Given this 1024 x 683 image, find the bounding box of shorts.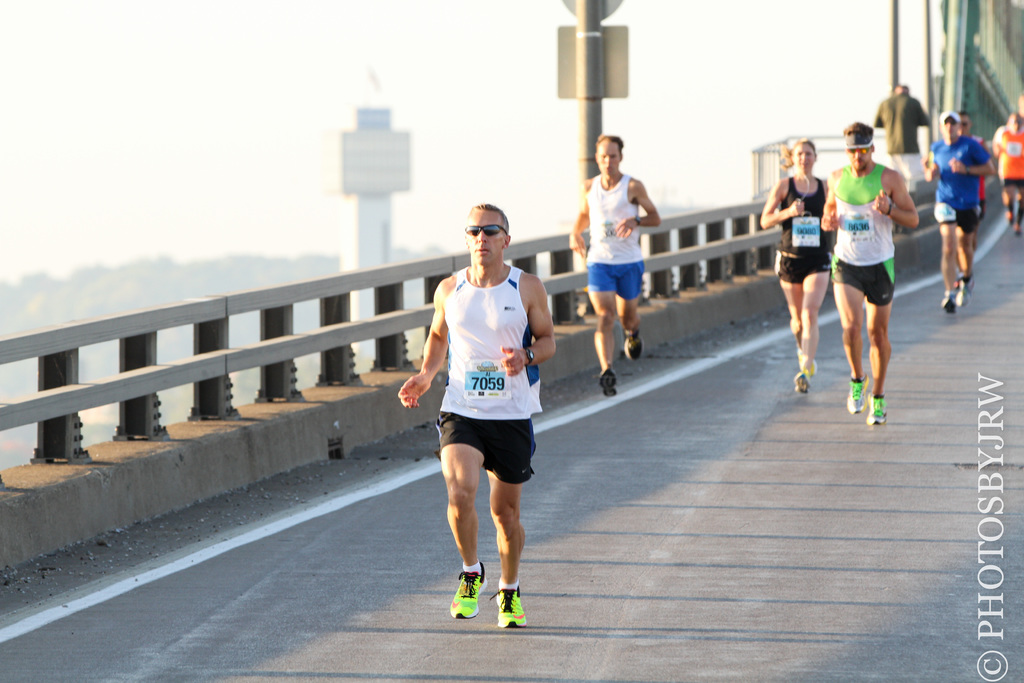
(x1=435, y1=411, x2=537, y2=484).
